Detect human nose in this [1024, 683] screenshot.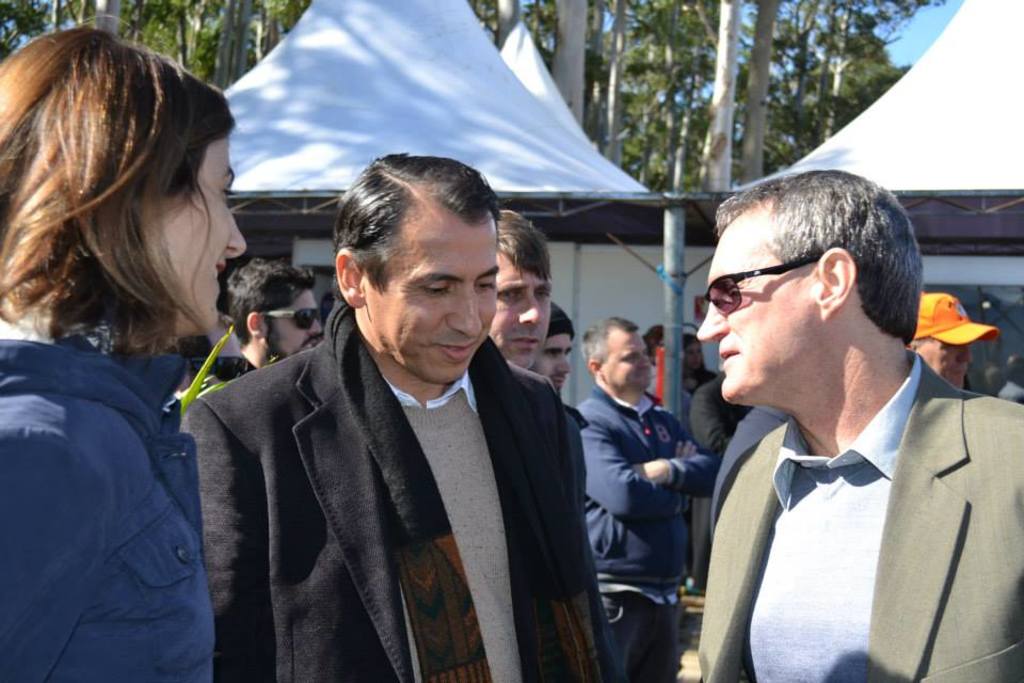
Detection: crop(514, 292, 542, 327).
